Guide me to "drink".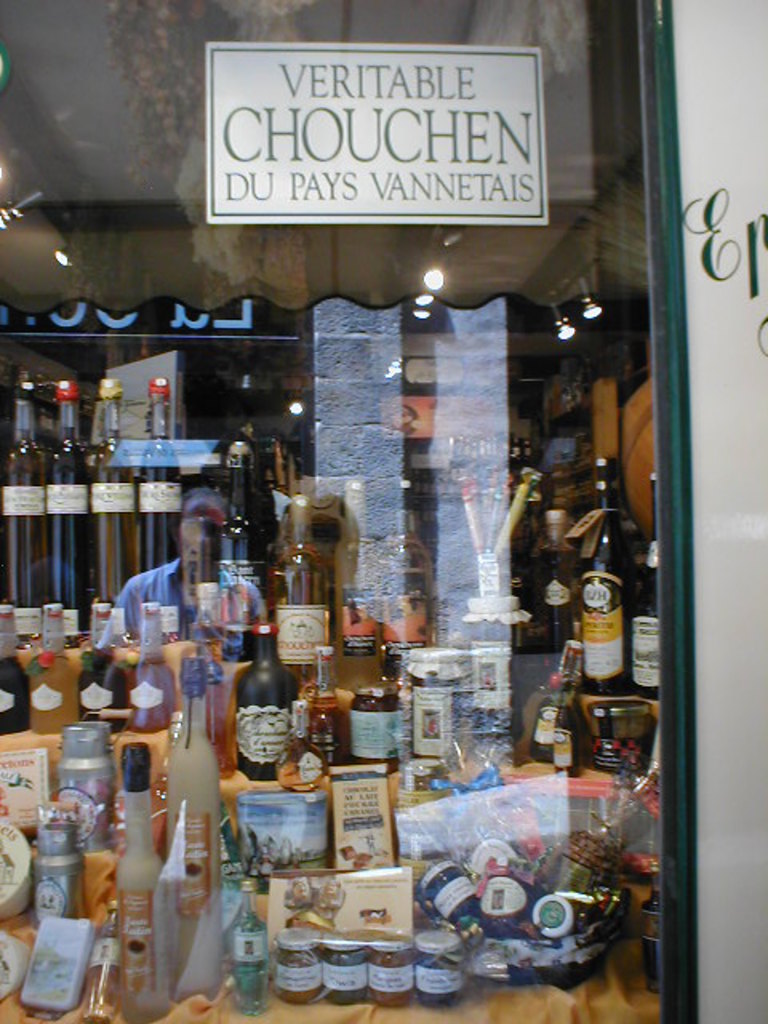
Guidance: (304,690,341,762).
